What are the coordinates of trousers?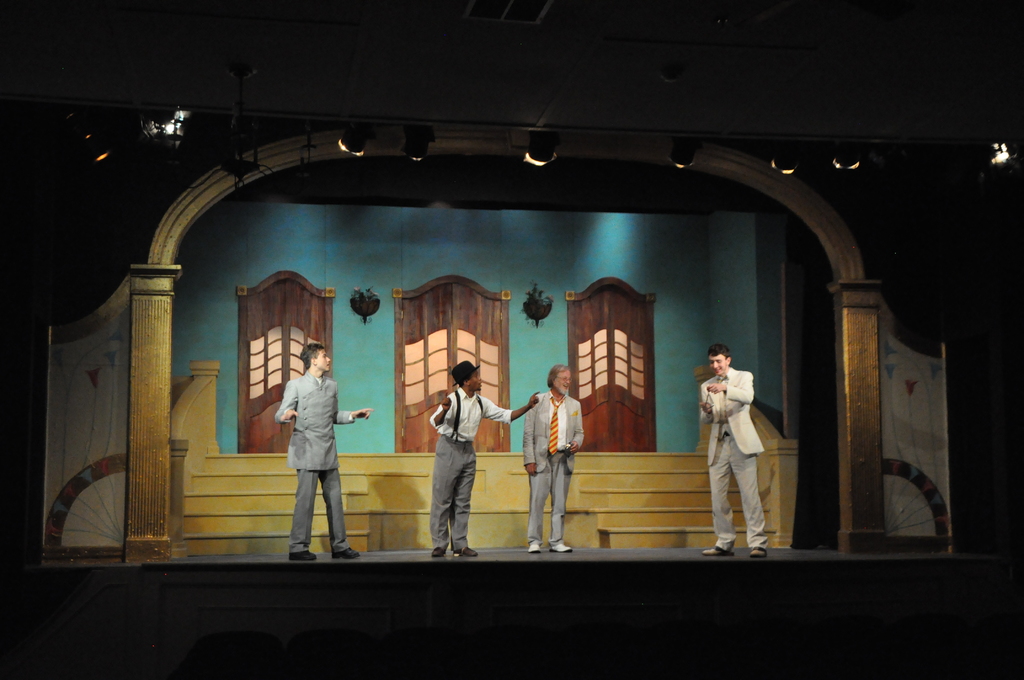
pyautogui.locateOnScreen(707, 439, 769, 548).
